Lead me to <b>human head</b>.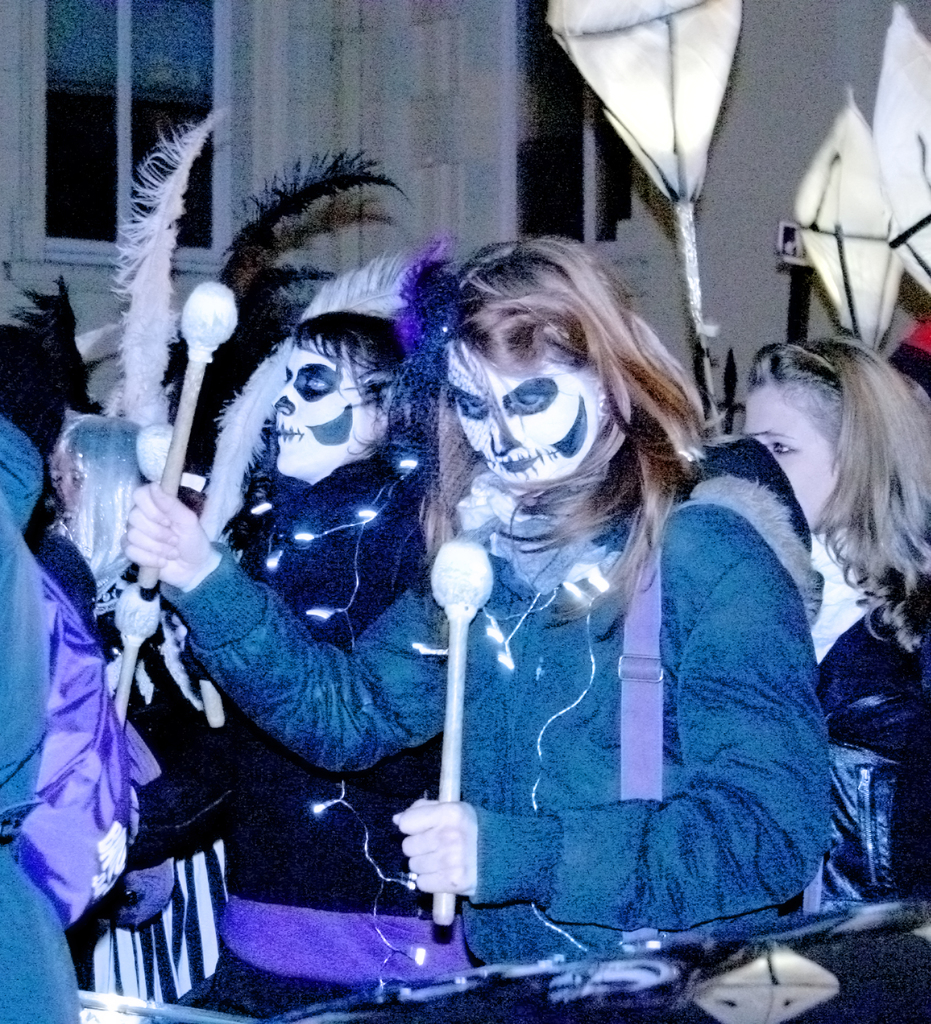
Lead to (left=743, top=335, right=930, bottom=532).
